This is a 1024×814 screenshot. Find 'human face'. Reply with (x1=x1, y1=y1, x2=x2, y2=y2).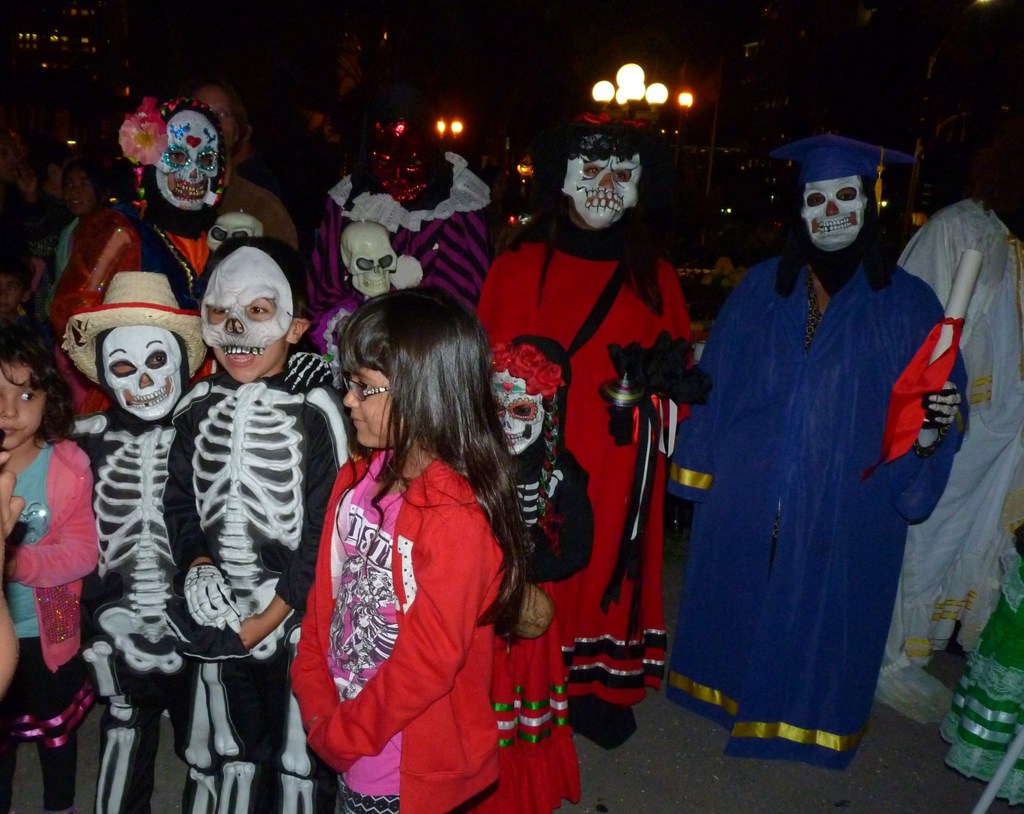
(x1=112, y1=353, x2=172, y2=404).
